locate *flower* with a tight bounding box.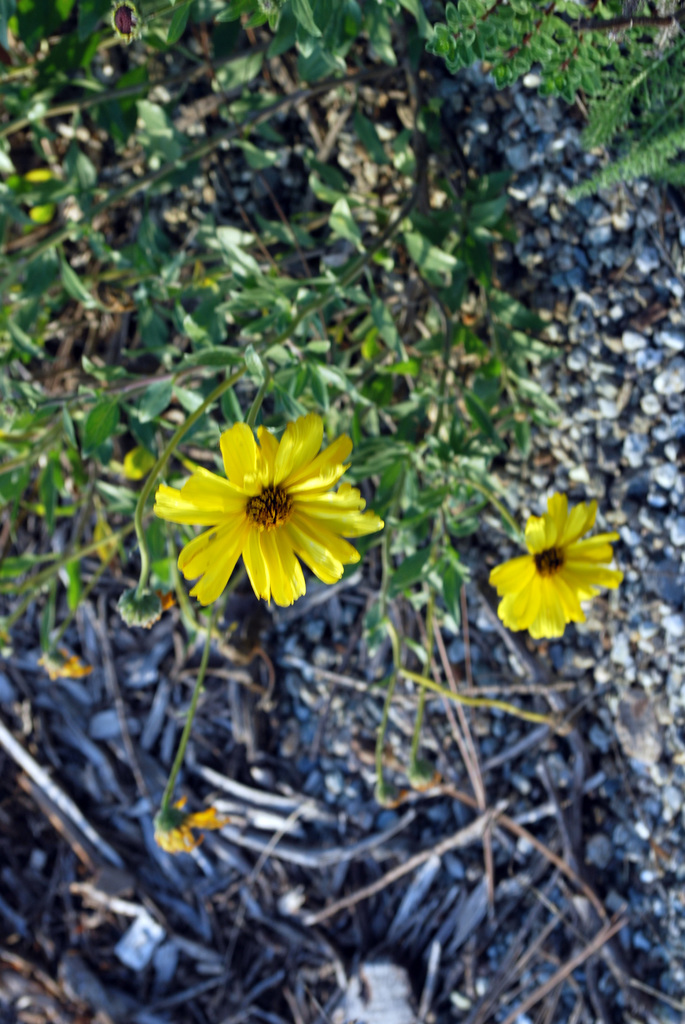
[left=146, top=790, right=224, bottom=860].
